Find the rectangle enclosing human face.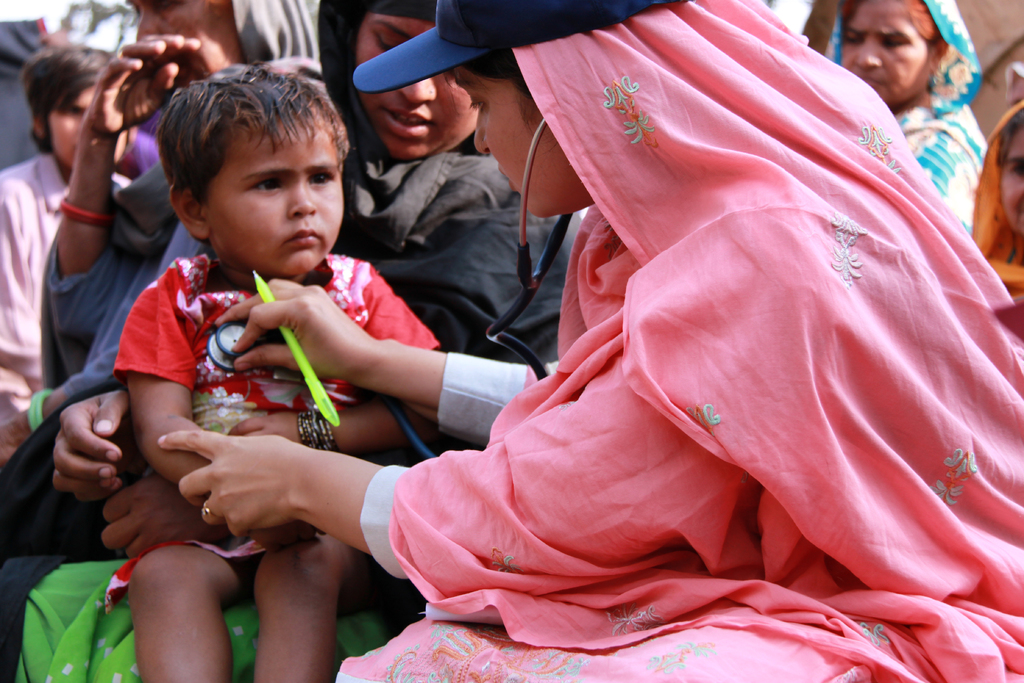
rect(128, 0, 244, 78).
